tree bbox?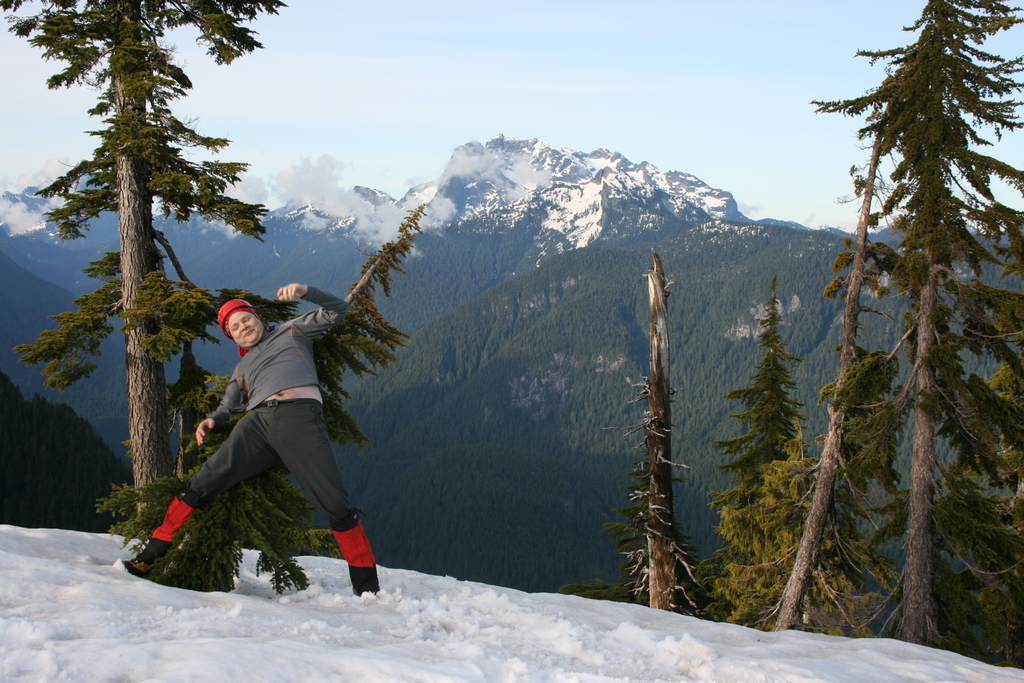
locate(707, 284, 822, 623)
